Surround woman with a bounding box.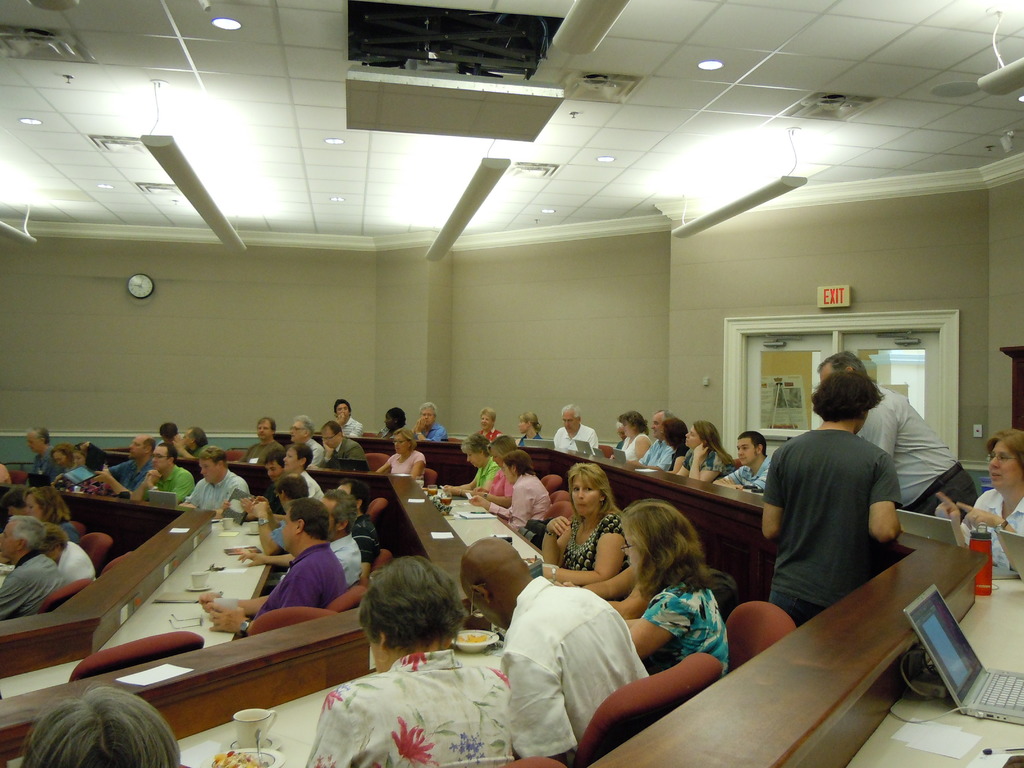
[938,426,1023,576].
